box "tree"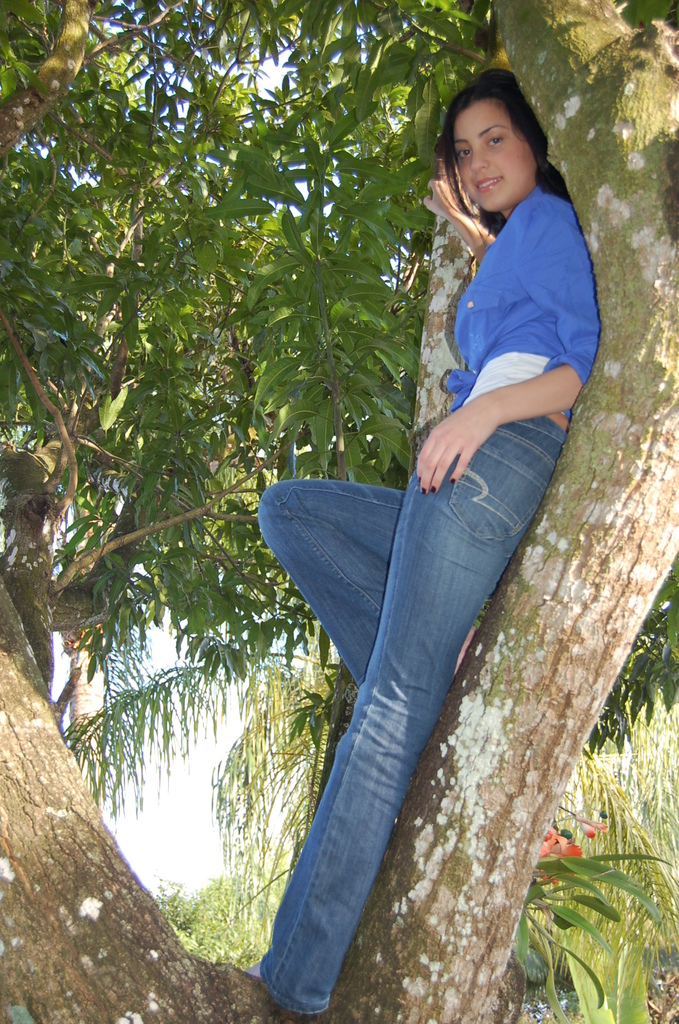
0 0 678 1023
